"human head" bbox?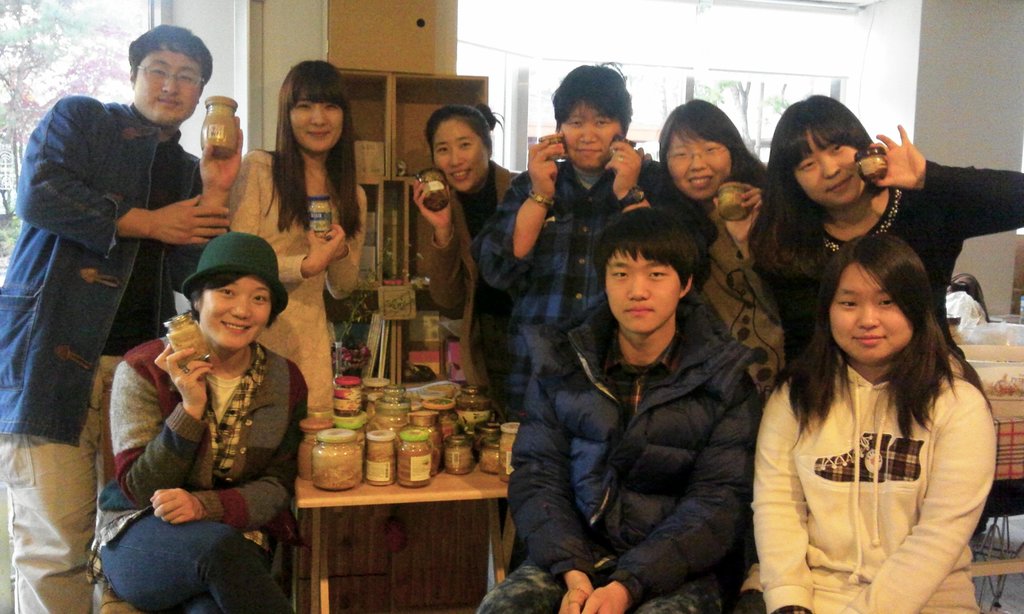
region(552, 63, 636, 172)
